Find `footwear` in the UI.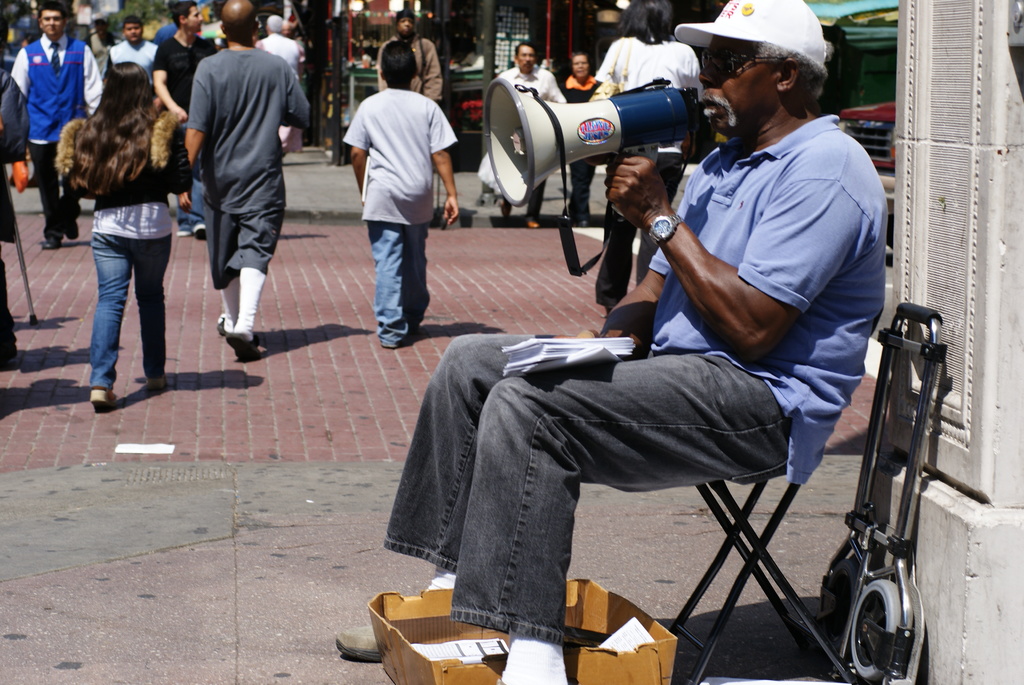
UI element at (left=67, top=214, right=81, bottom=240).
